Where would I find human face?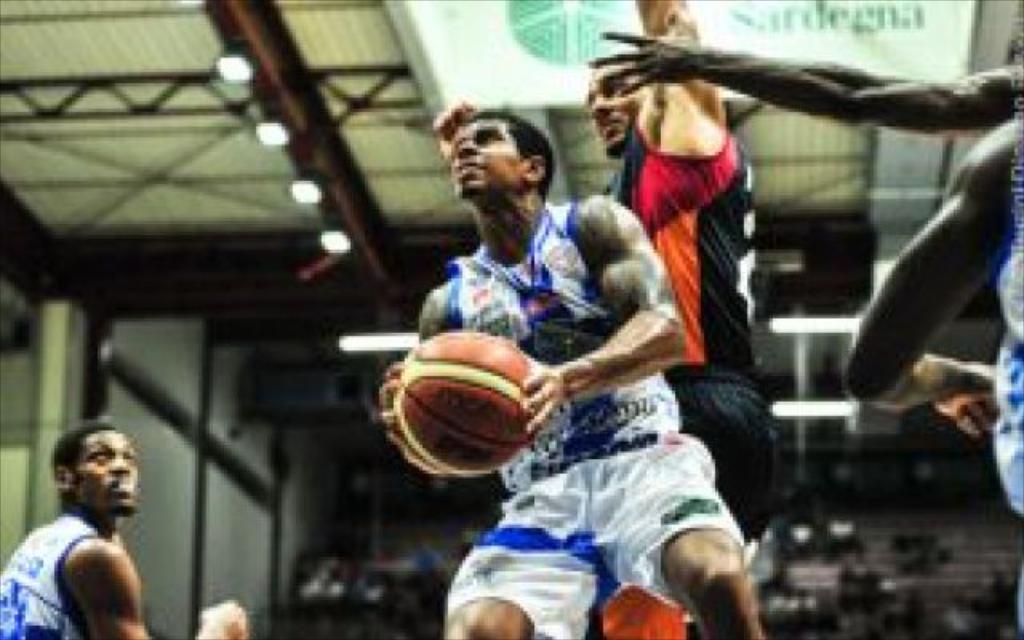
At 75,429,139,514.
